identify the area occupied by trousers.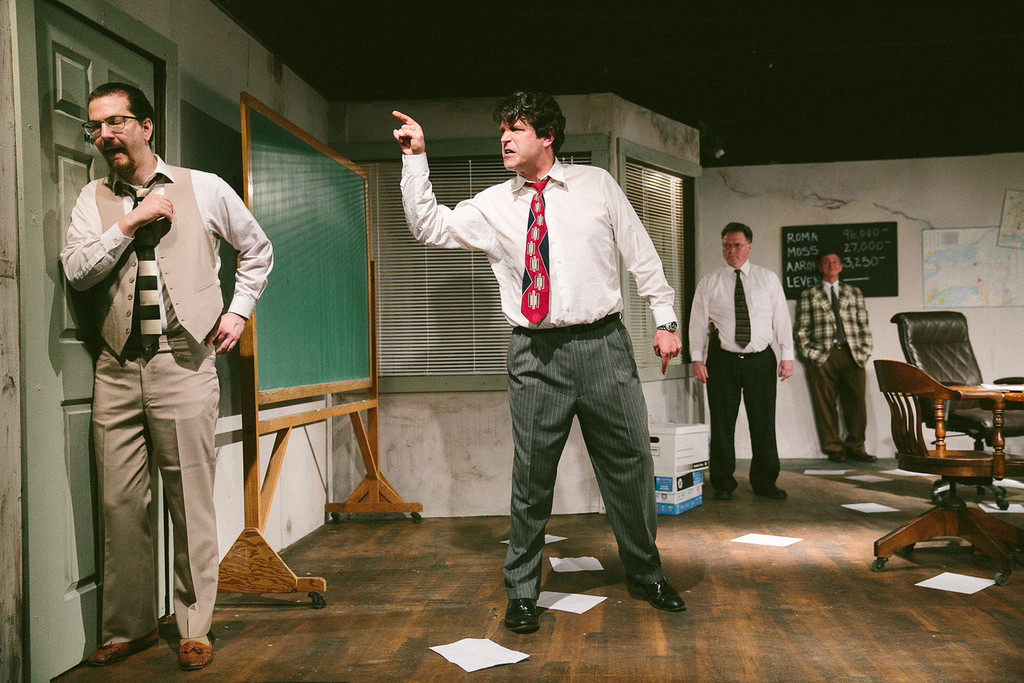
Area: bbox(502, 315, 668, 604).
